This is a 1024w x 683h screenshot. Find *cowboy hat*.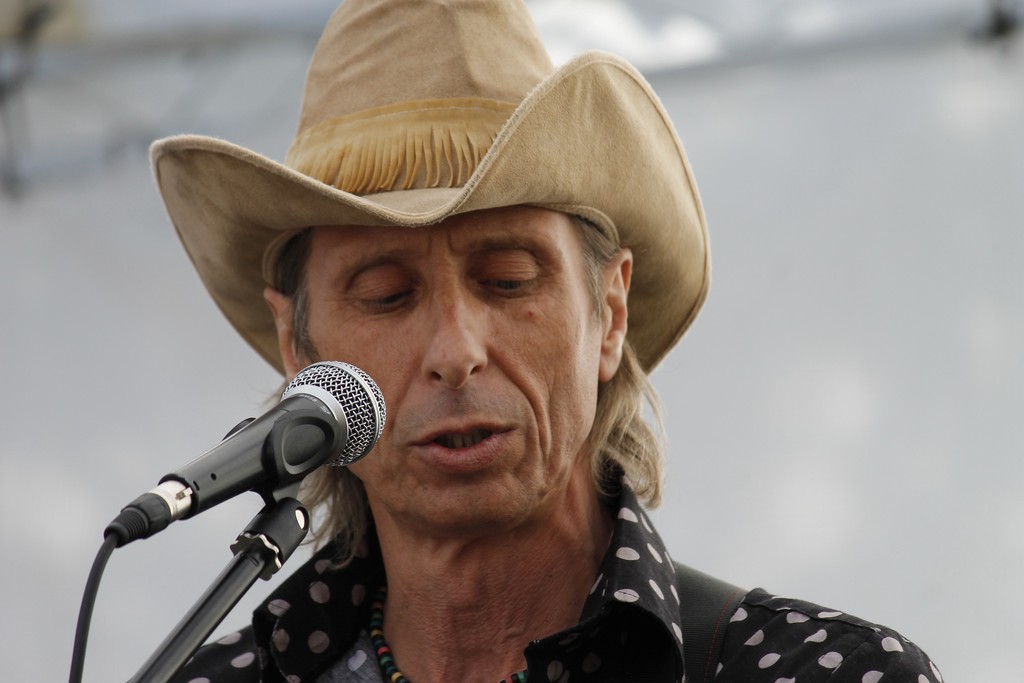
Bounding box: {"x1": 148, "y1": 43, "x2": 688, "y2": 425}.
